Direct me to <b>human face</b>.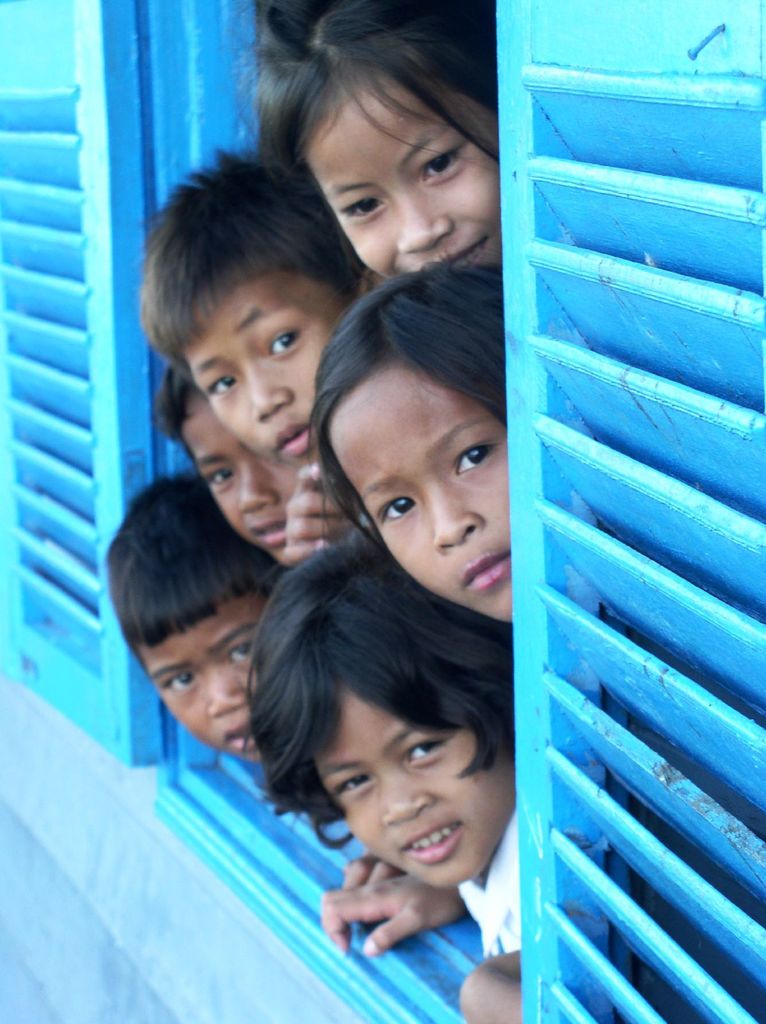
Direction: left=310, top=76, right=502, bottom=279.
